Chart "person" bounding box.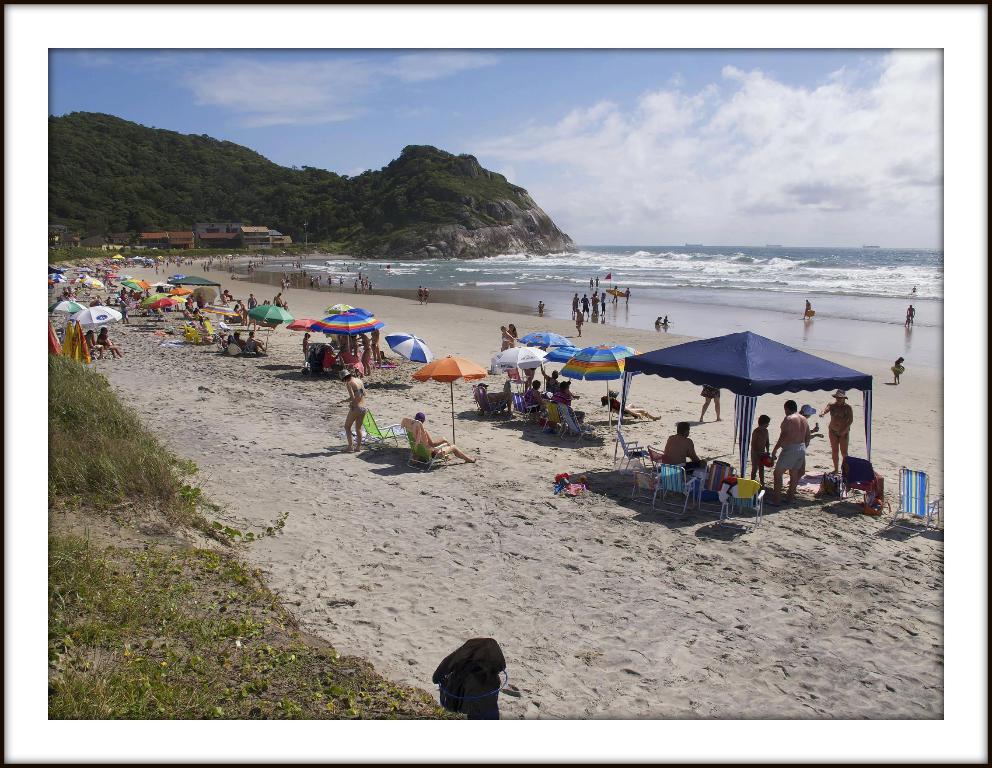
Charted: [left=660, top=422, right=709, bottom=476].
